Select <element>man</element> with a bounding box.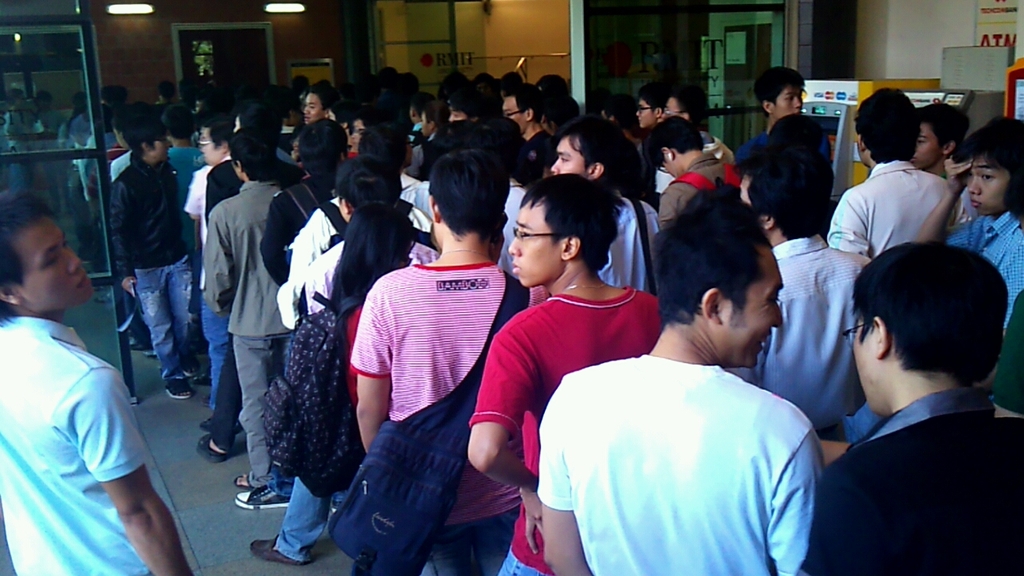
<region>303, 82, 338, 124</region>.
